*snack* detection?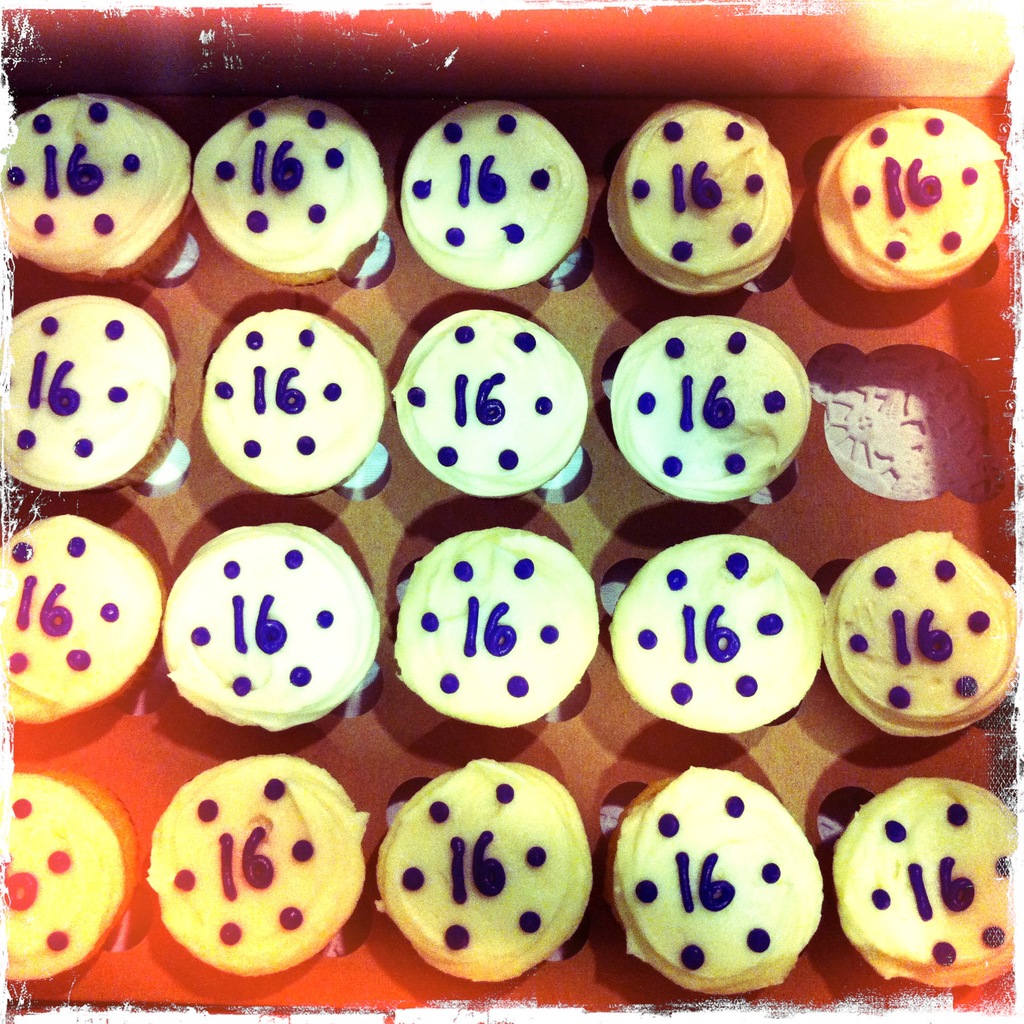
396, 529, 599, 731
